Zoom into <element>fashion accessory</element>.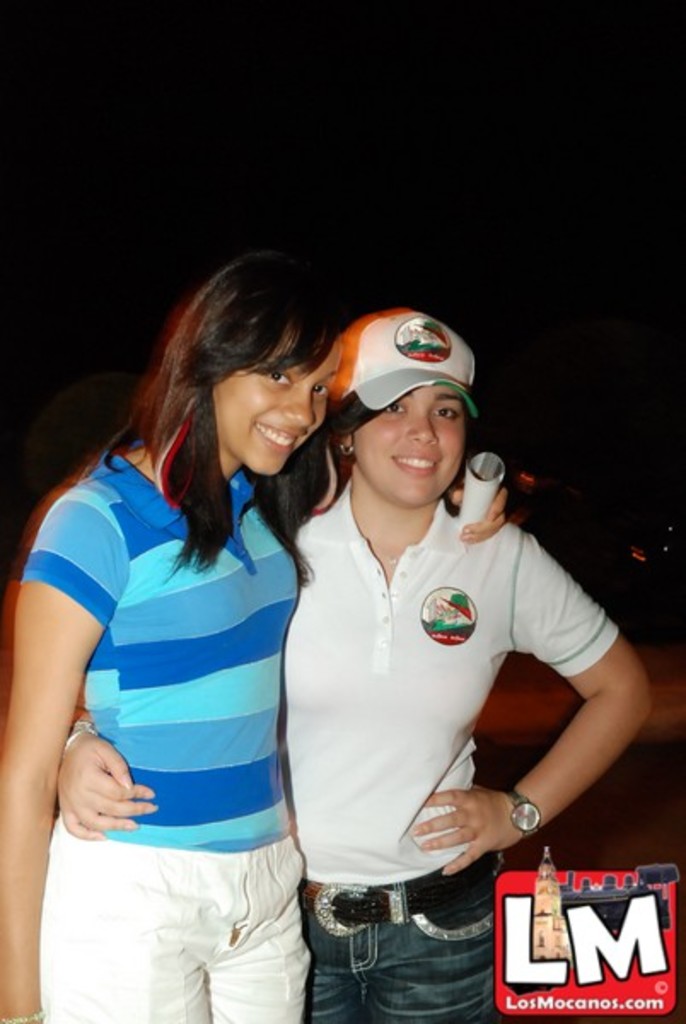
Zoom target: x1=507 y1=787 x2=543 y2=840.
